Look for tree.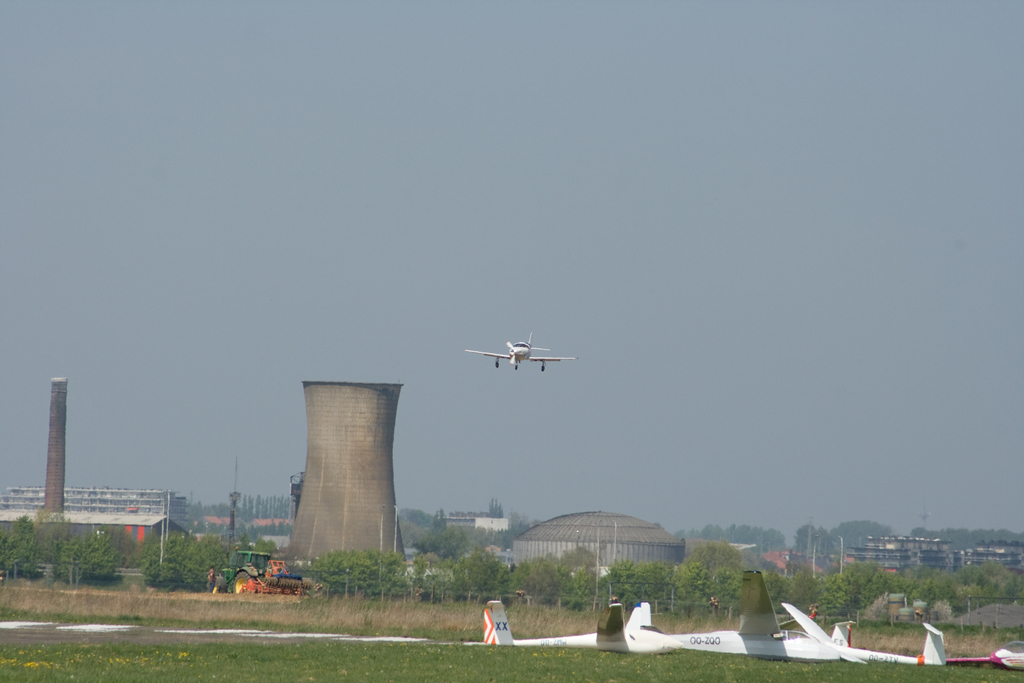
Found: bbox=[670, 530, 739, 620].
